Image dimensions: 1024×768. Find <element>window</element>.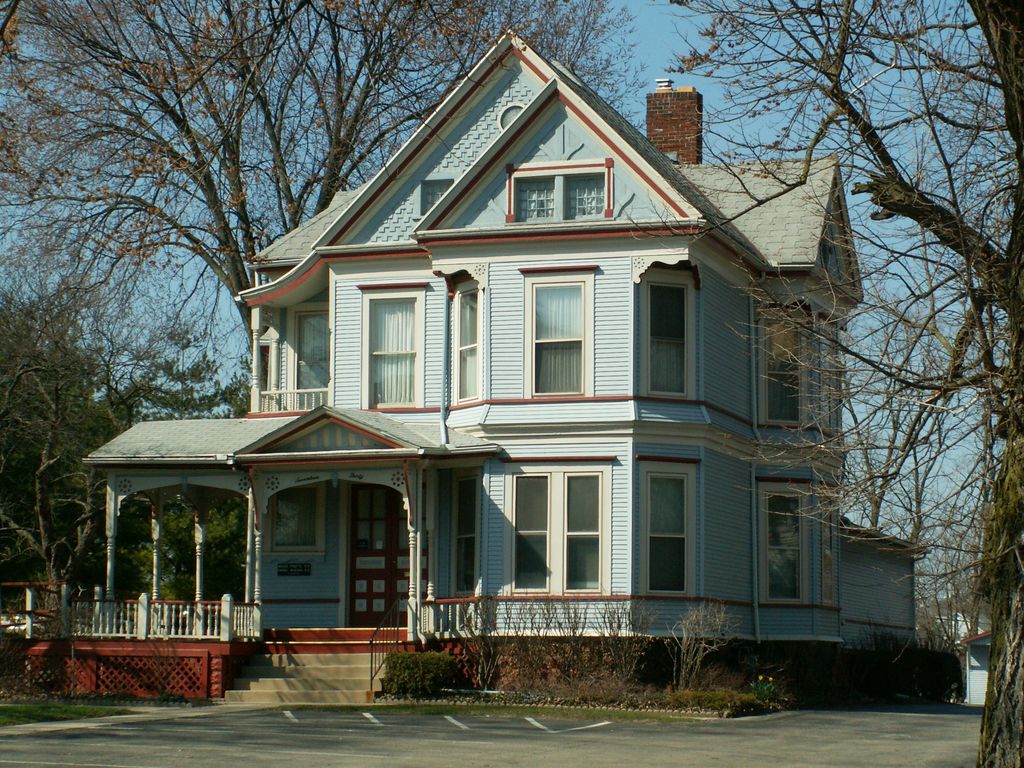
<bbox>643, 285, 702, 398</bbox>.
